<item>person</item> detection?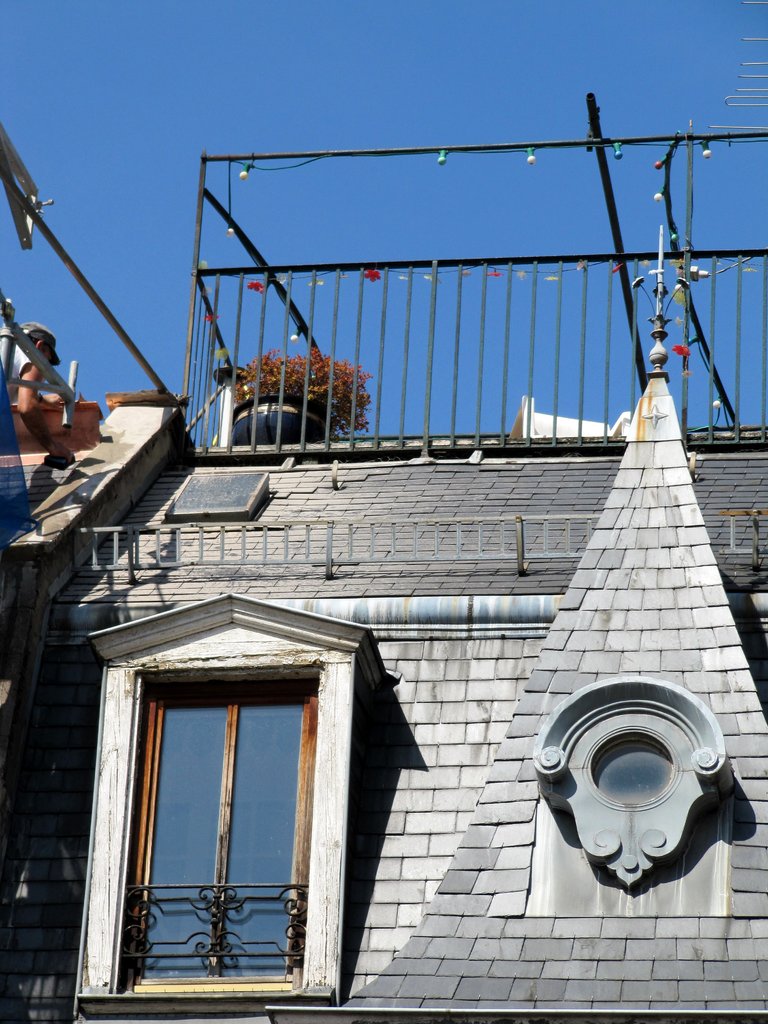
[0,323,81,528]
